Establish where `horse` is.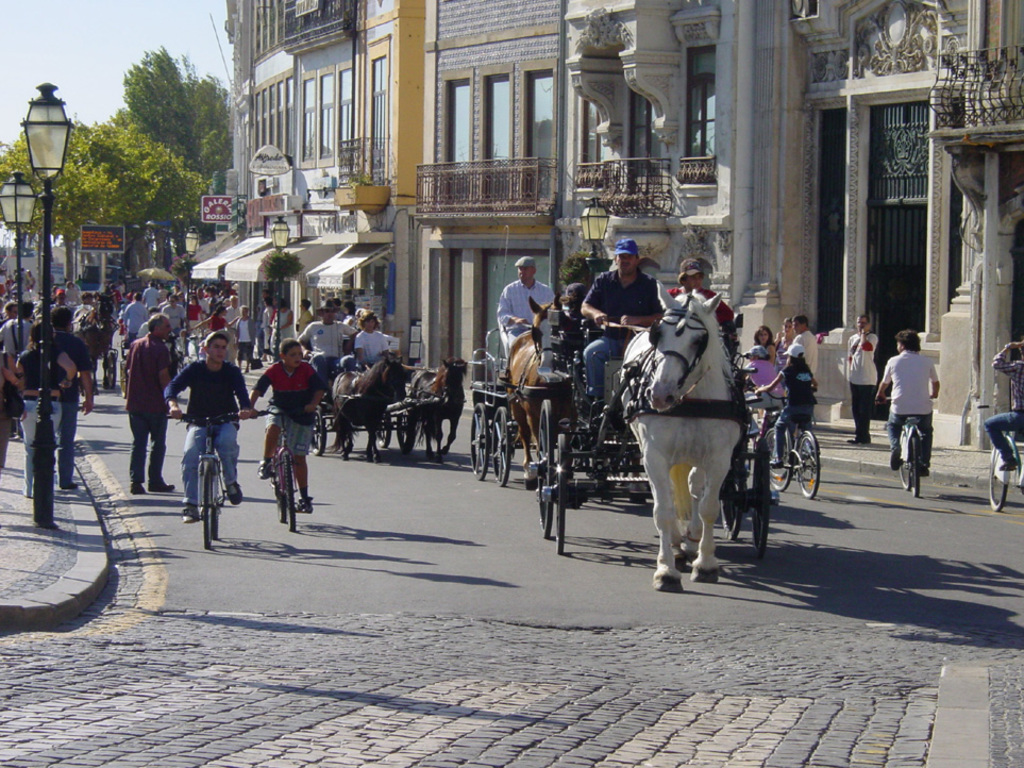
Established at locate(68, 288, 120, 390).
